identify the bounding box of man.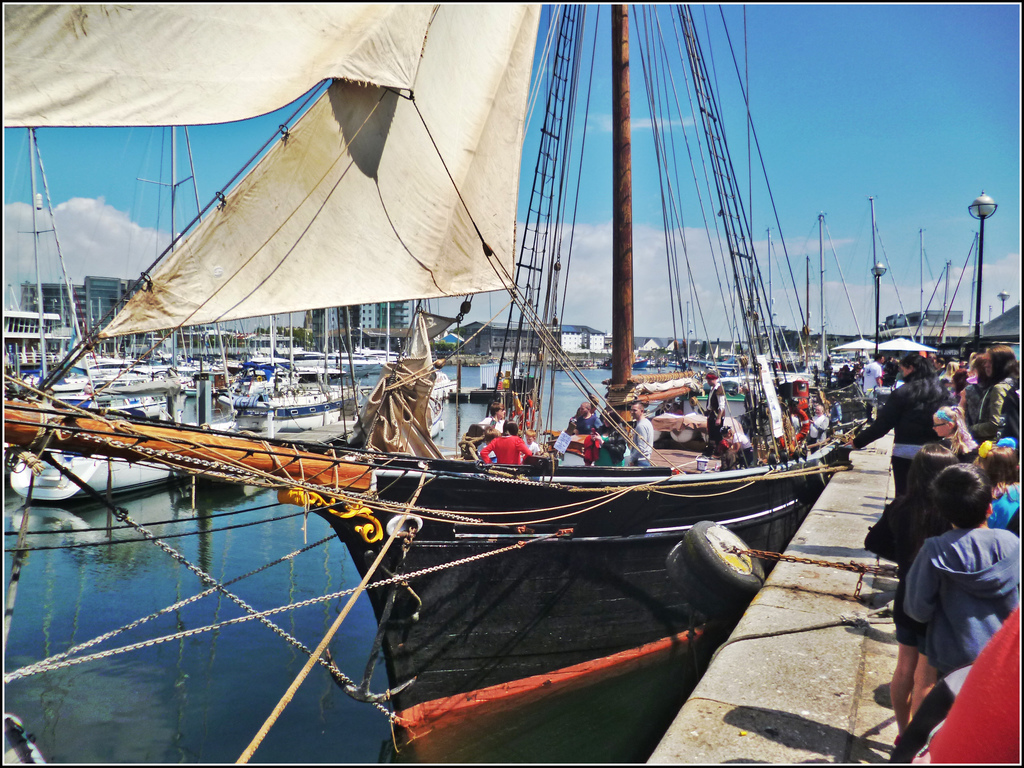
box(806, 397, 833, 453).
